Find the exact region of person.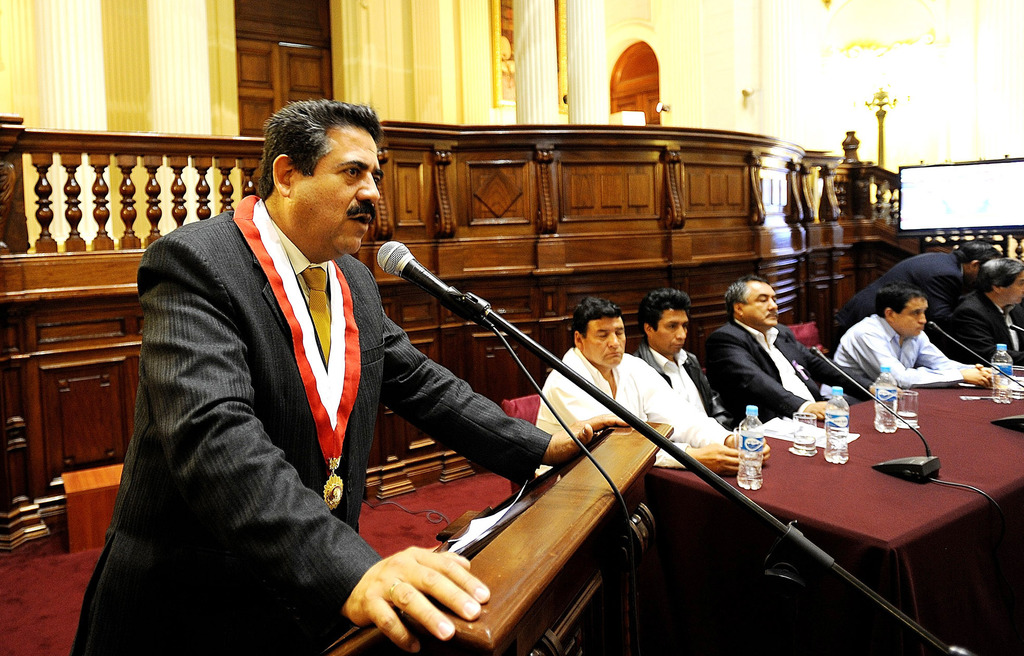
Exact region: select_region(67, 98, 632, 655).
